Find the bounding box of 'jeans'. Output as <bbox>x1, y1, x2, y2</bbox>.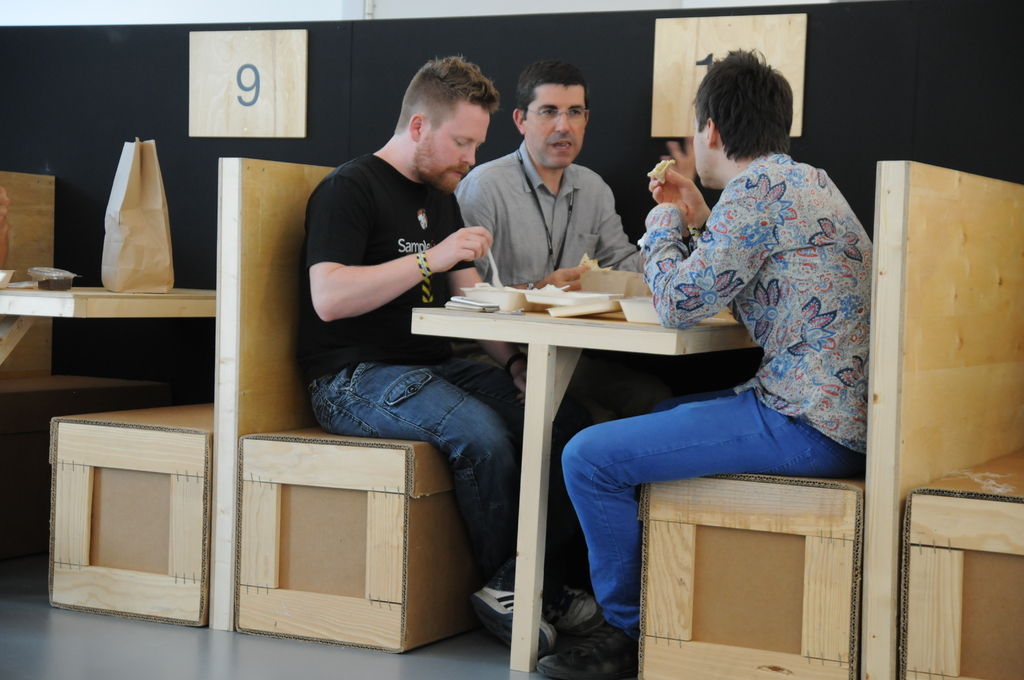
<bbox>561, 382, 860, 633</bbox>.
